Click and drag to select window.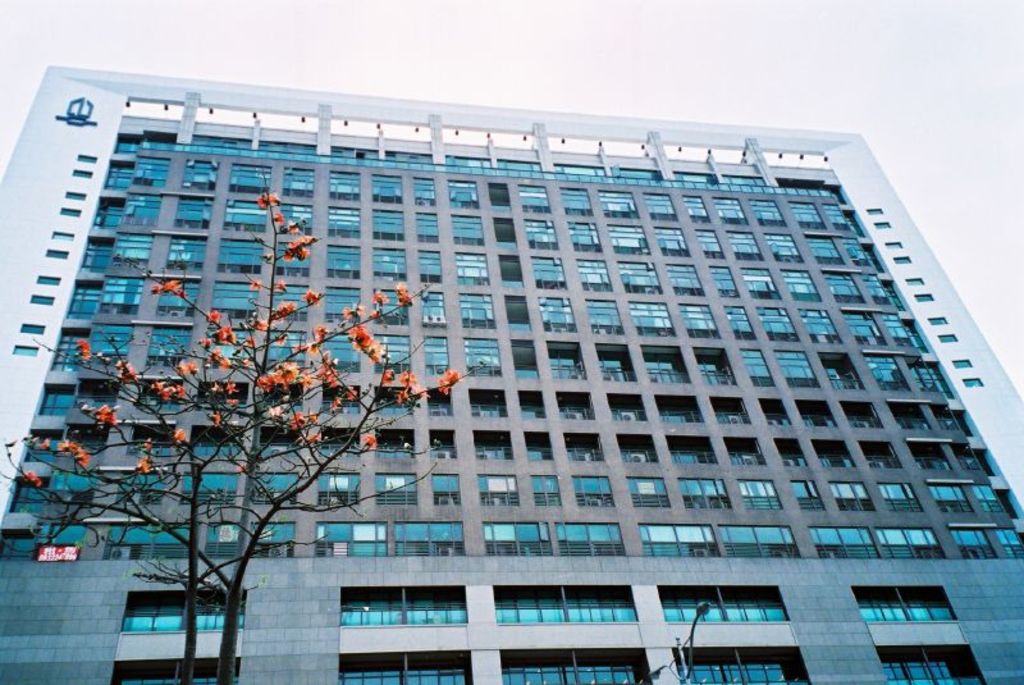
Selection: 934, 401, 956, 428.
